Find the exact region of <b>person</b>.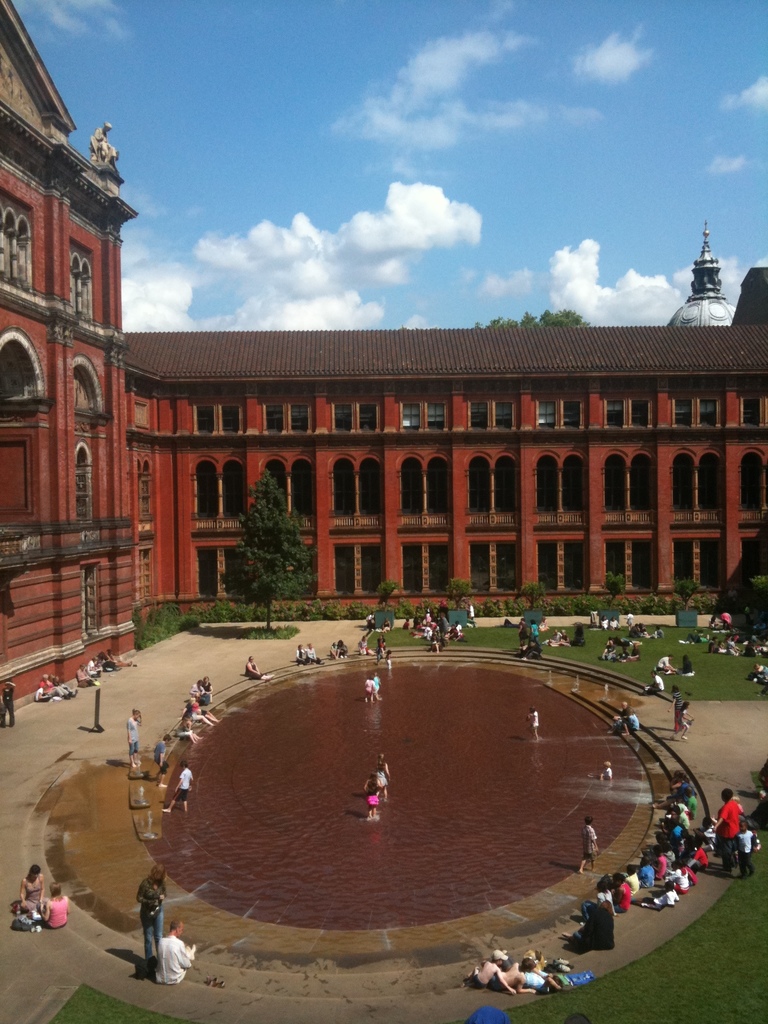
Exact region: Rect(366, 611, 374, 627).
